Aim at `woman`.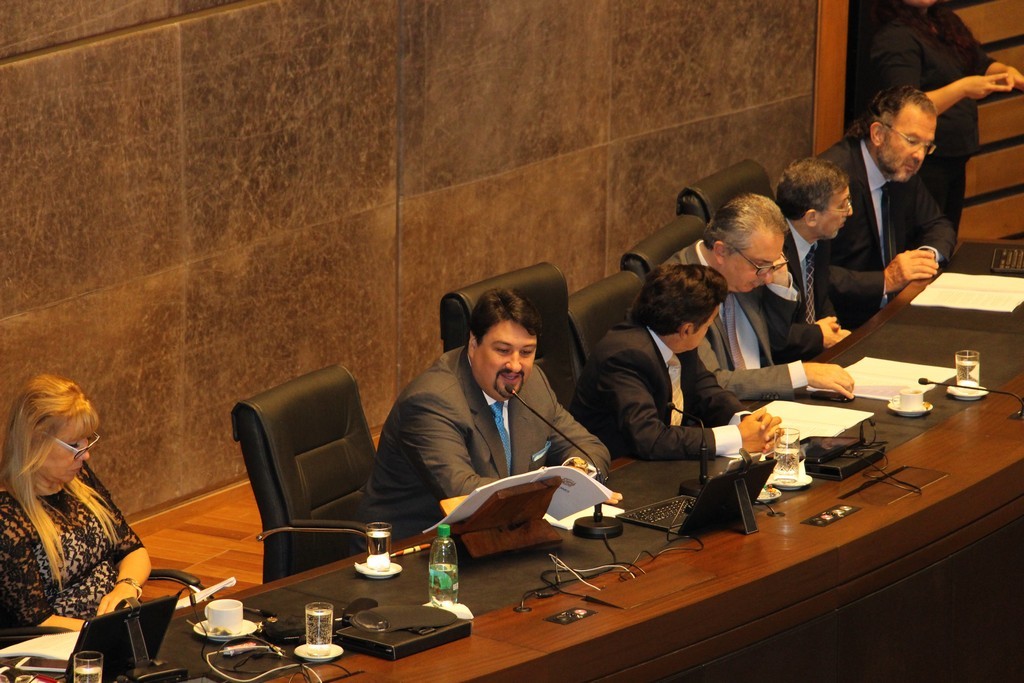
Aimed at rect(0, 348, 159, 643).
